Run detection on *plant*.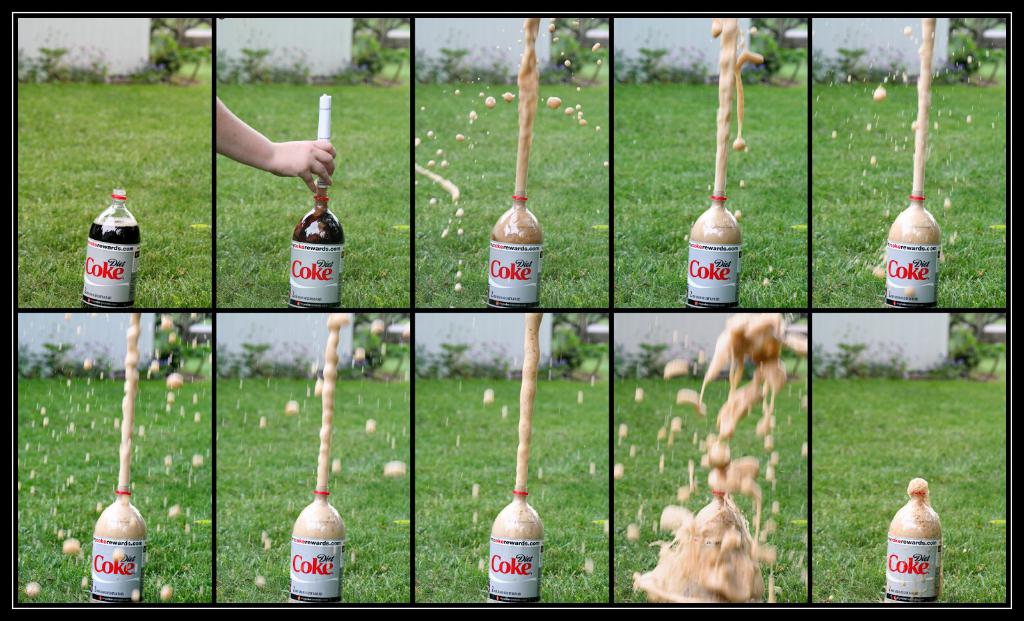
Result: {"left": 812, "top": 383, "right": 1002, "bottom": 601}.
